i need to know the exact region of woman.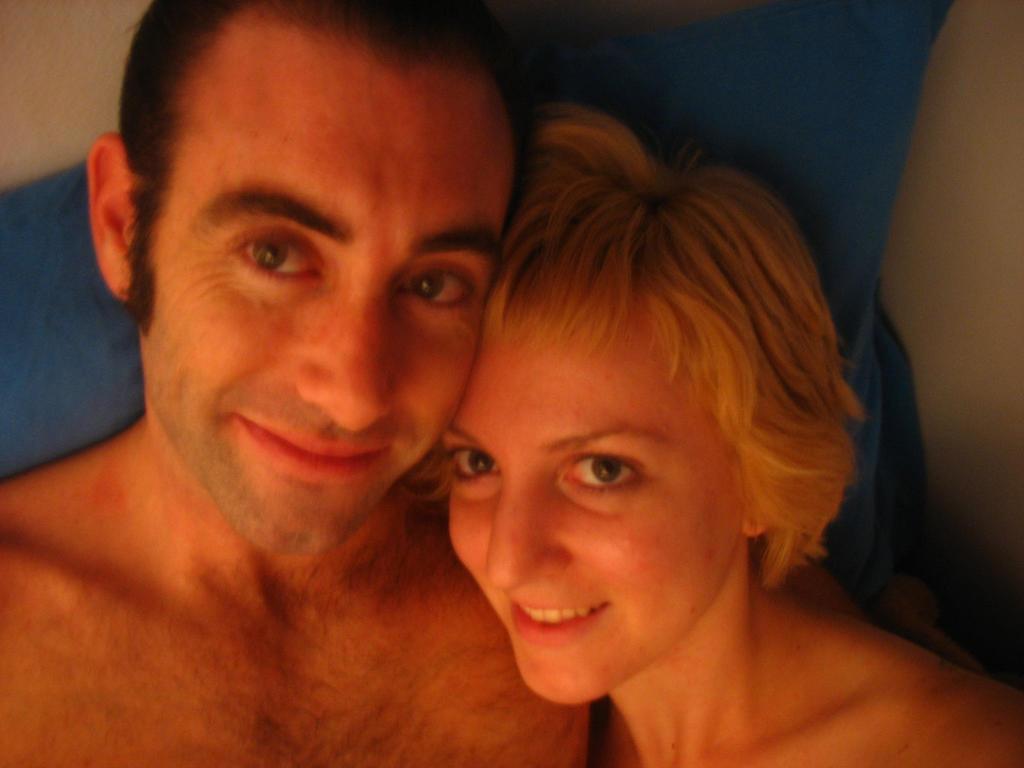
Region: (left=328, top=104, right=966, bottom=751).
